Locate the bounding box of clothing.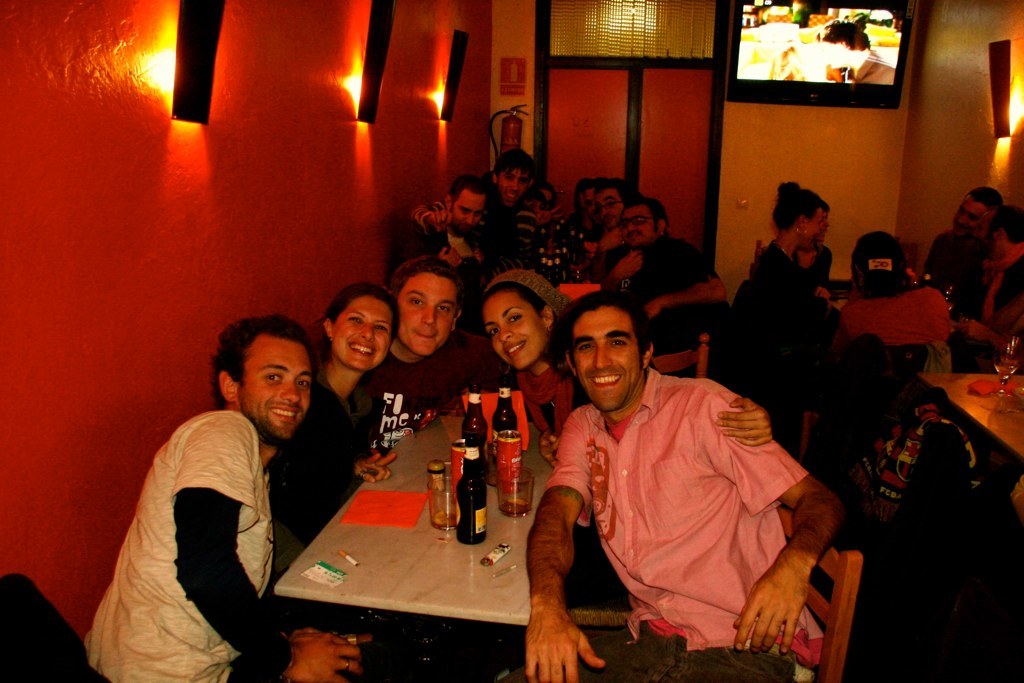
Bounding box: crop(494, 191, 538, 272).
